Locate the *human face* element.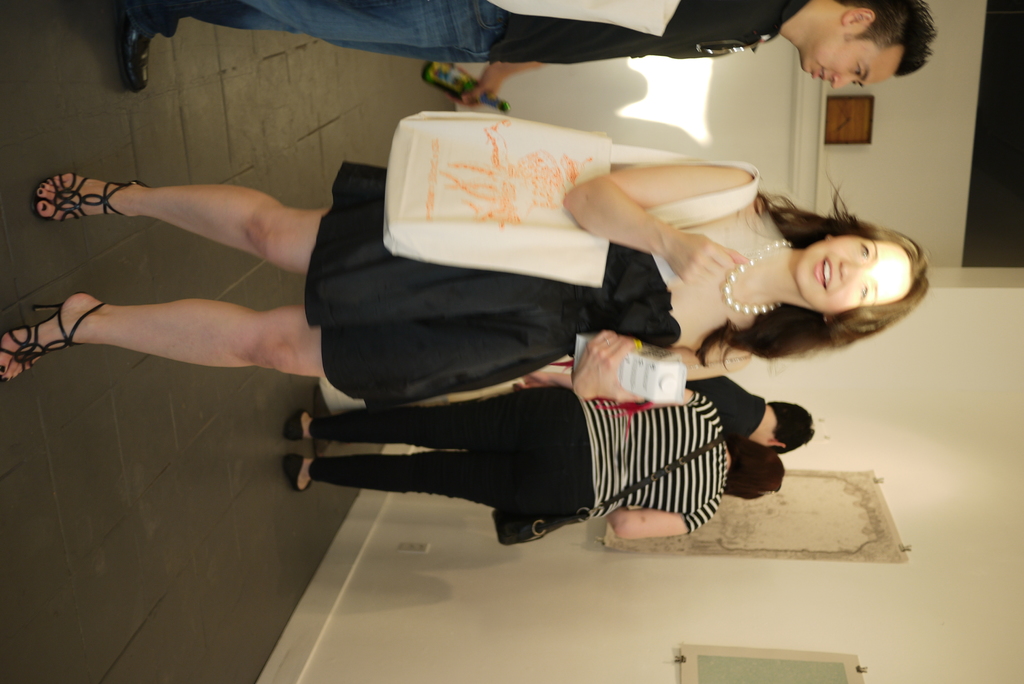
Element bbox: Rect(801, 41, 904, 90).
